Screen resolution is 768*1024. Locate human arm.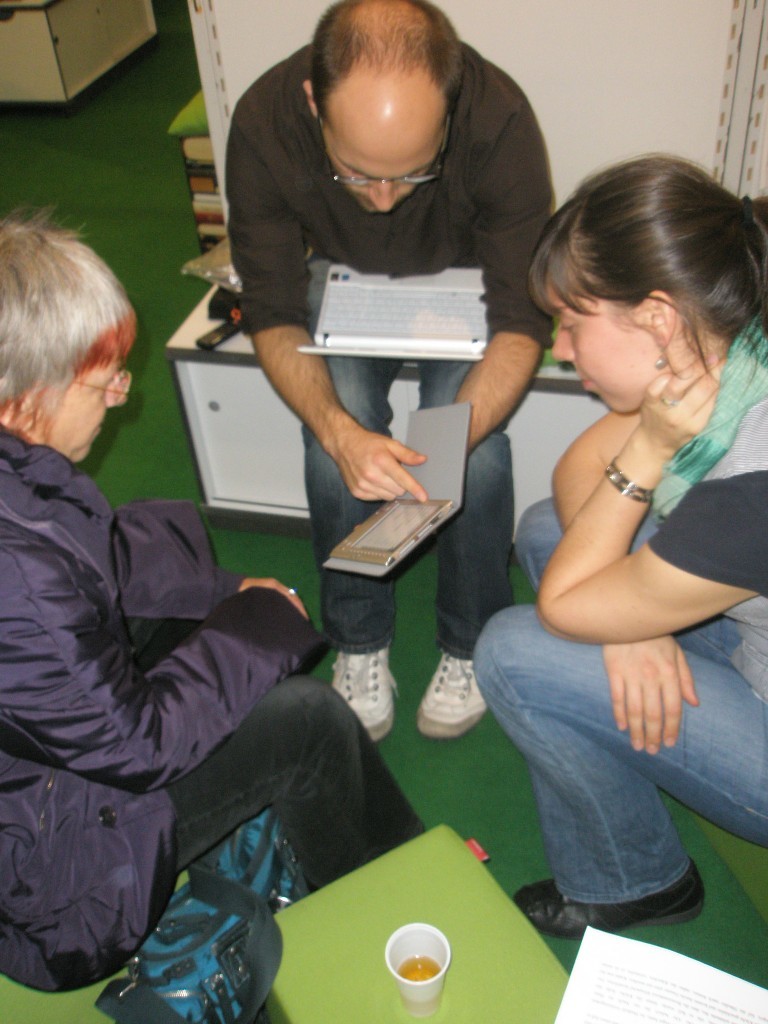
228, 109, 428, 504.
